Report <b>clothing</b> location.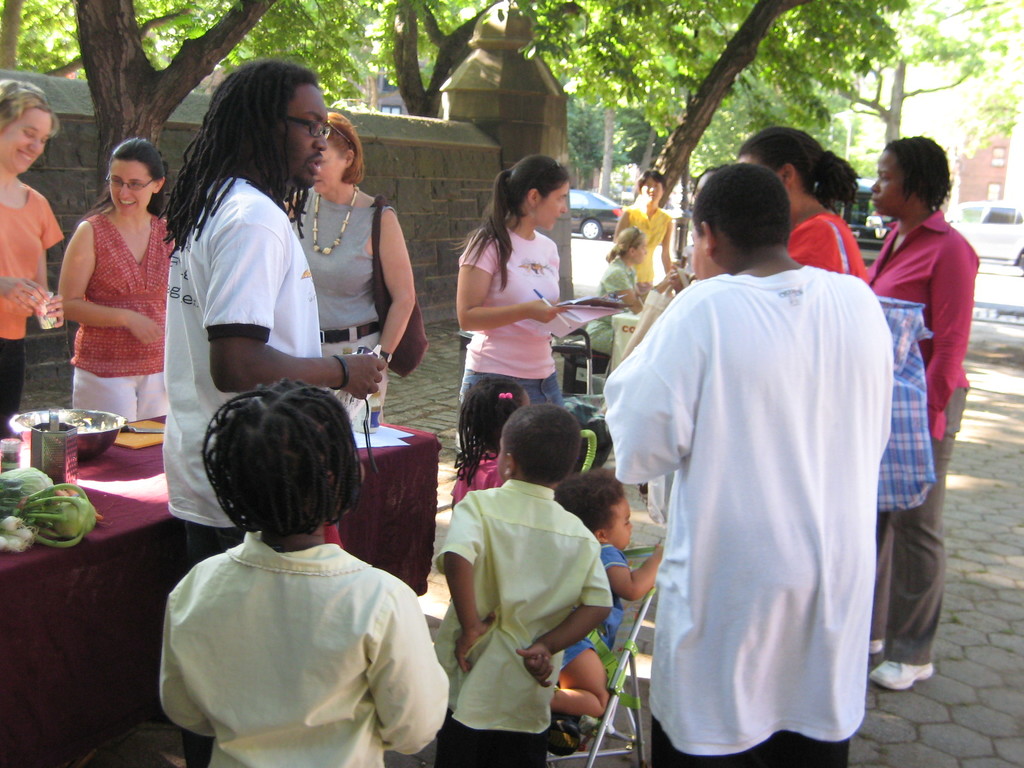
Report: 156 529 452 765.
